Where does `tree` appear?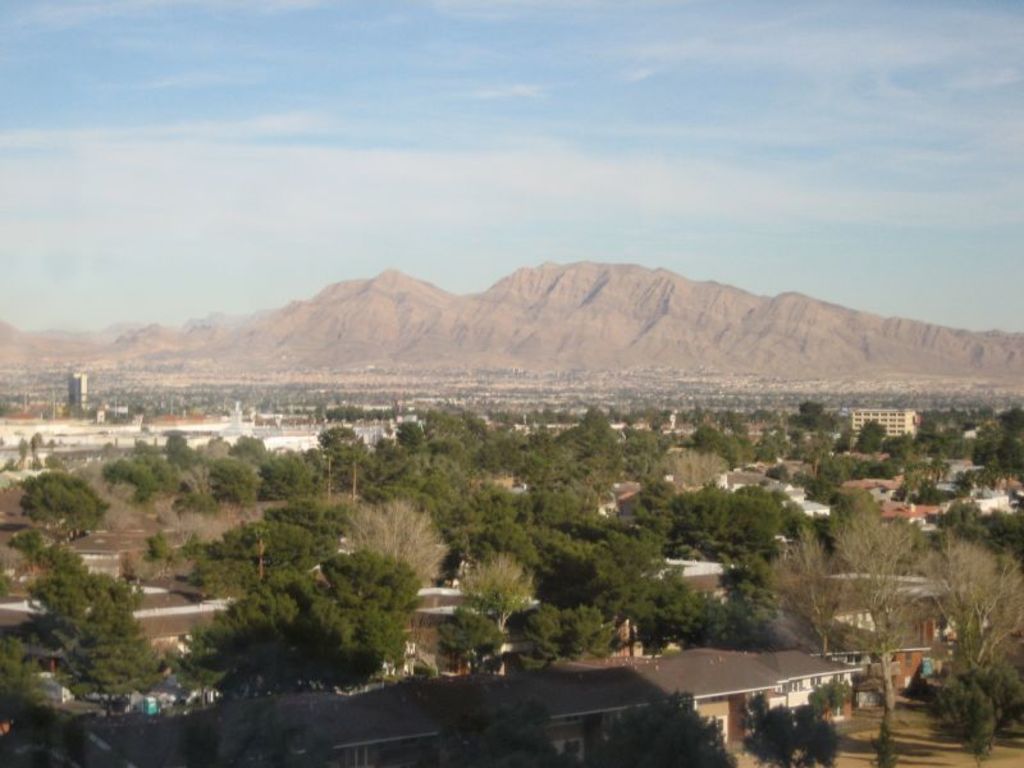
Appears at bbox=(165, 431, 189, 457).
